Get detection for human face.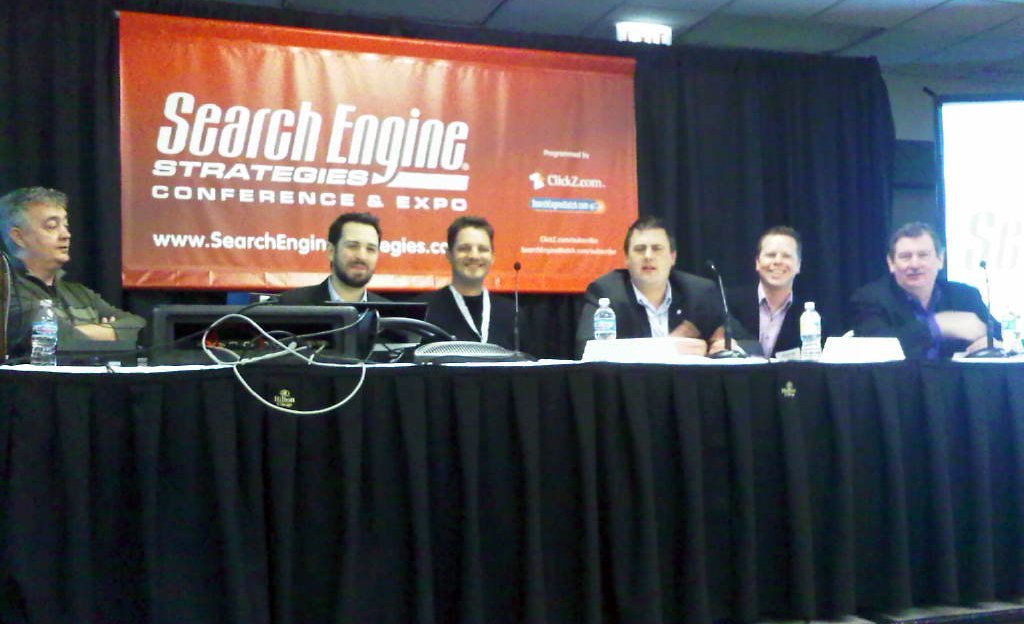
Detection: bbox=(627, 228, 671, 284).
